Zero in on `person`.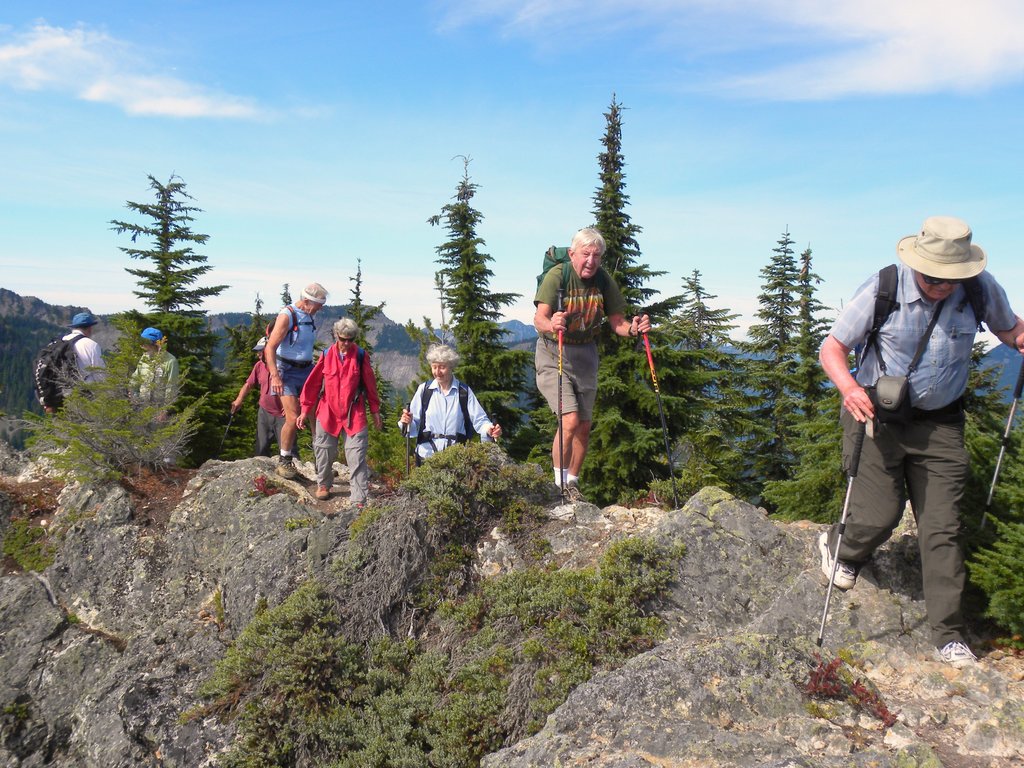
Zeroed in: l=124, t=321, r=175, b=457.
